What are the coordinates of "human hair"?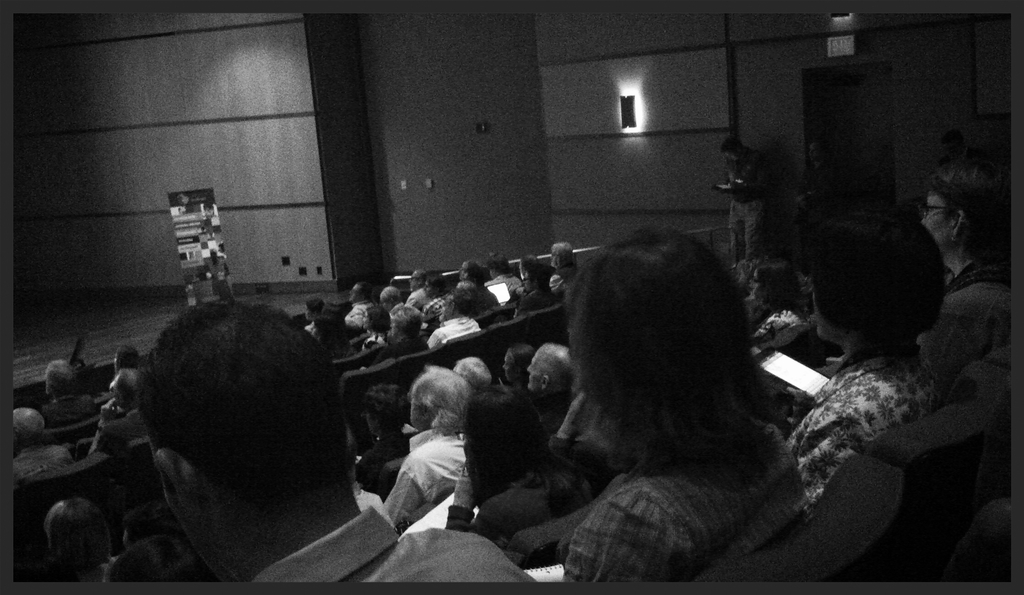
[113,370,140,413].
